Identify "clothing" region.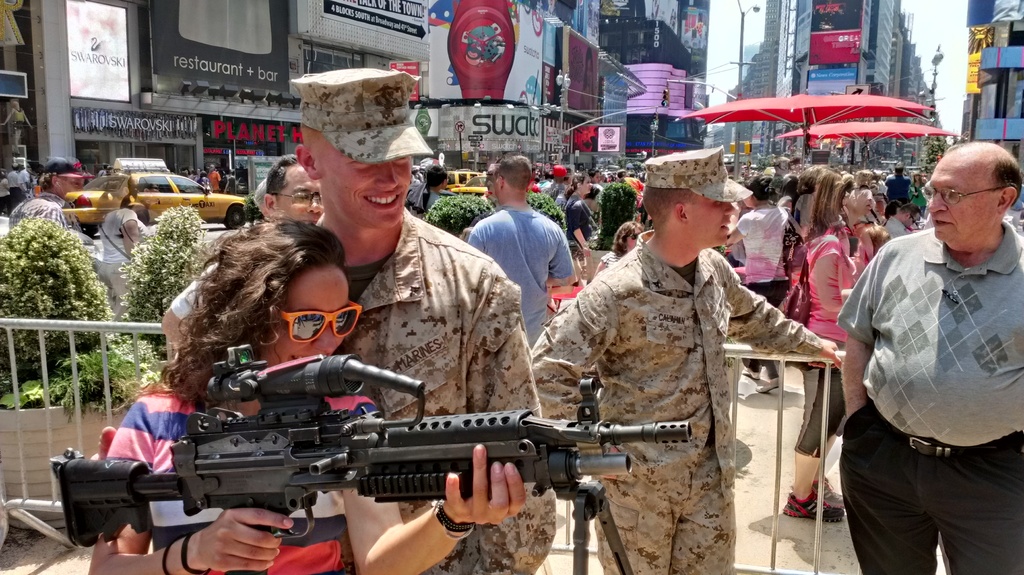
Region: box(597, 250, 623, 268).
